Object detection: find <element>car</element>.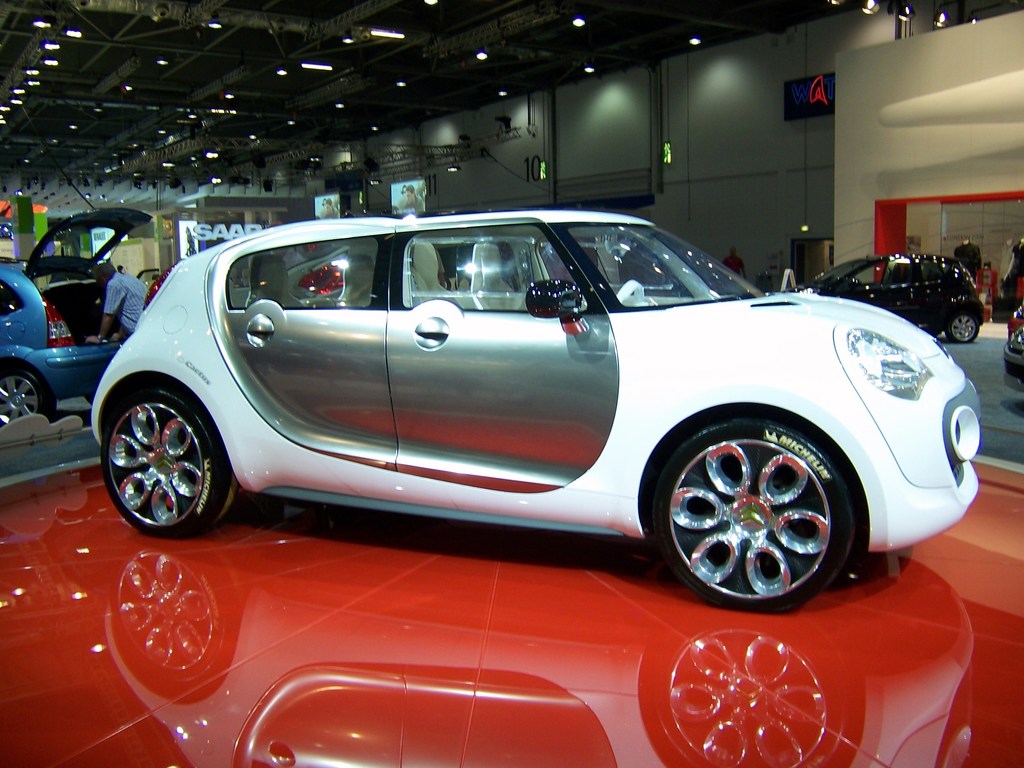
select_region(1004, 299, 1023, 376).
